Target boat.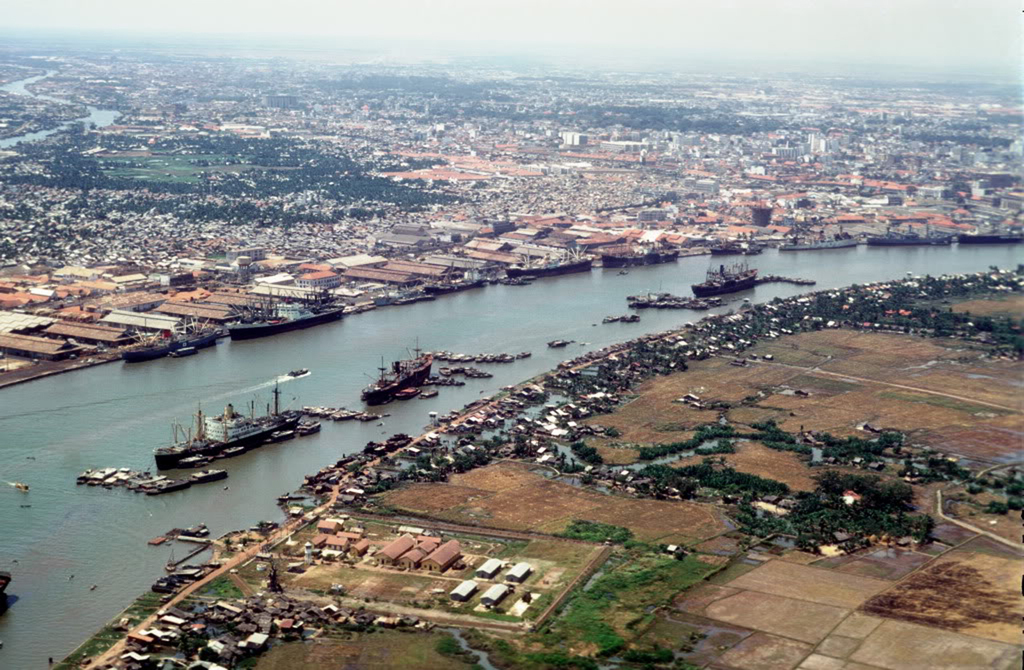
Target region: 351:298:374:307.
